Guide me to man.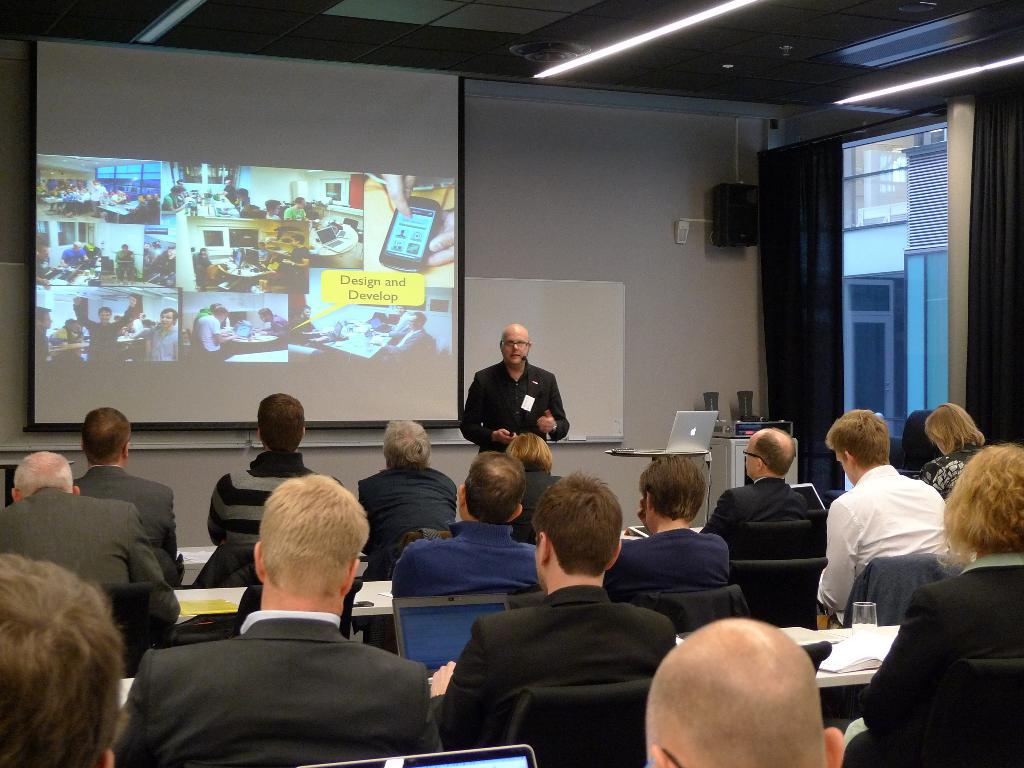
Guidance: 392, 448, 535, 600.
